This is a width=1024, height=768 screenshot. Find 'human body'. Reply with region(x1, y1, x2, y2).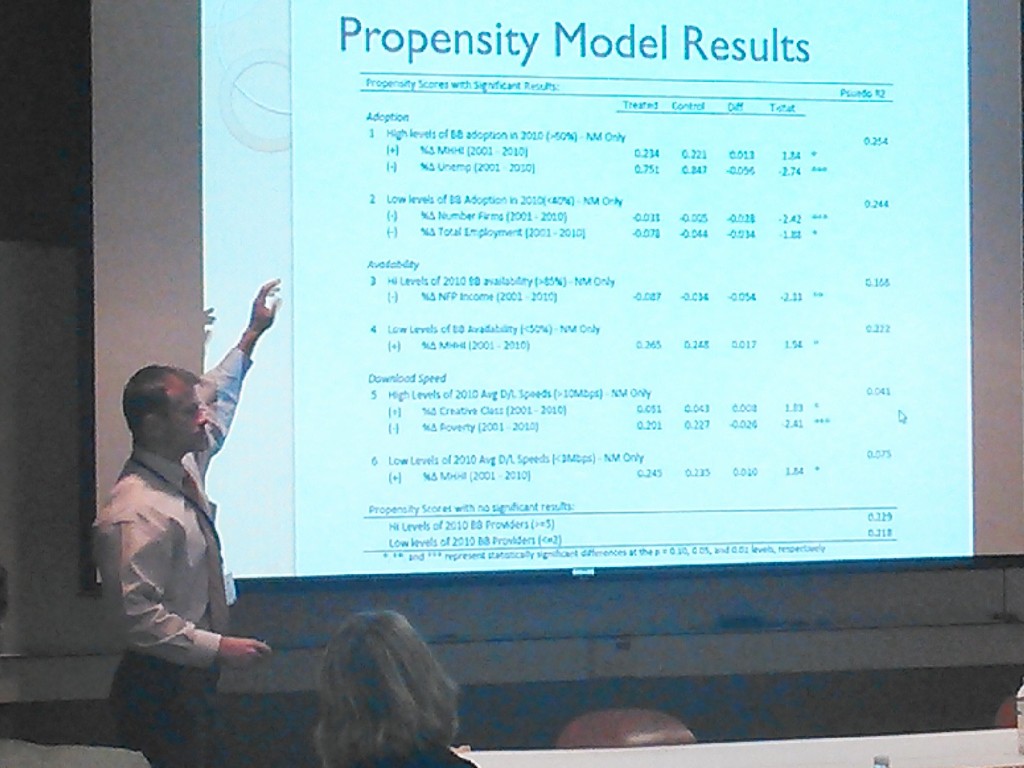
region(102, 299, 266, 696).
